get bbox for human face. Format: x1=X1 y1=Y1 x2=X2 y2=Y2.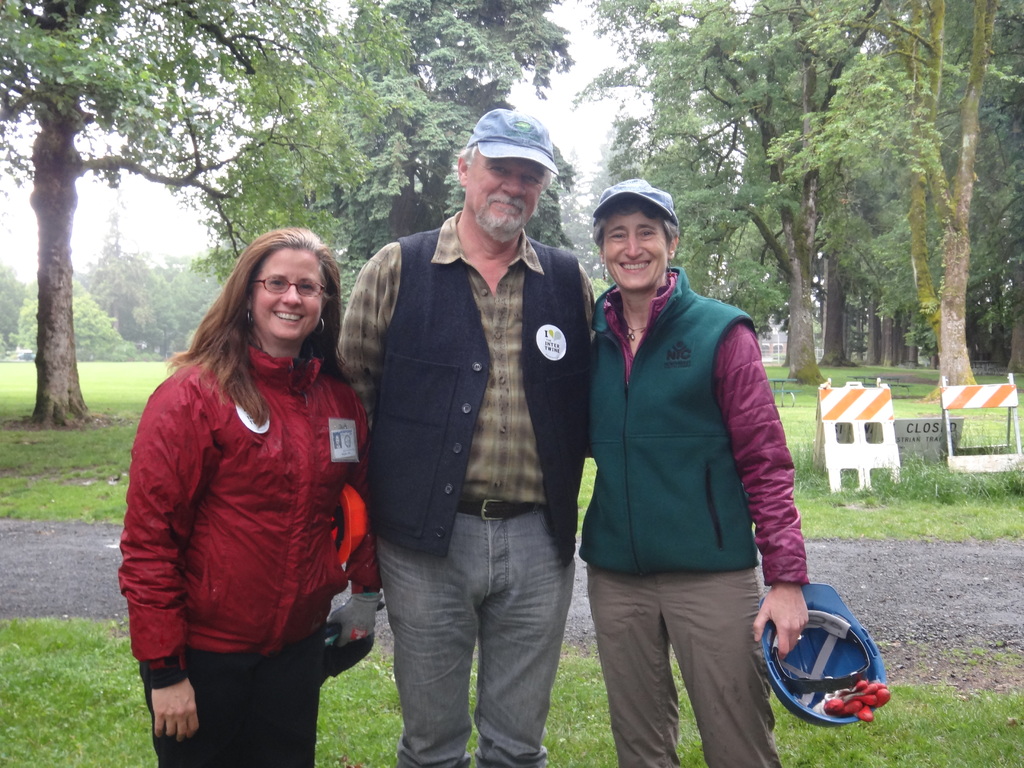
x1=468 y1=160 x2=542 y2=241.
